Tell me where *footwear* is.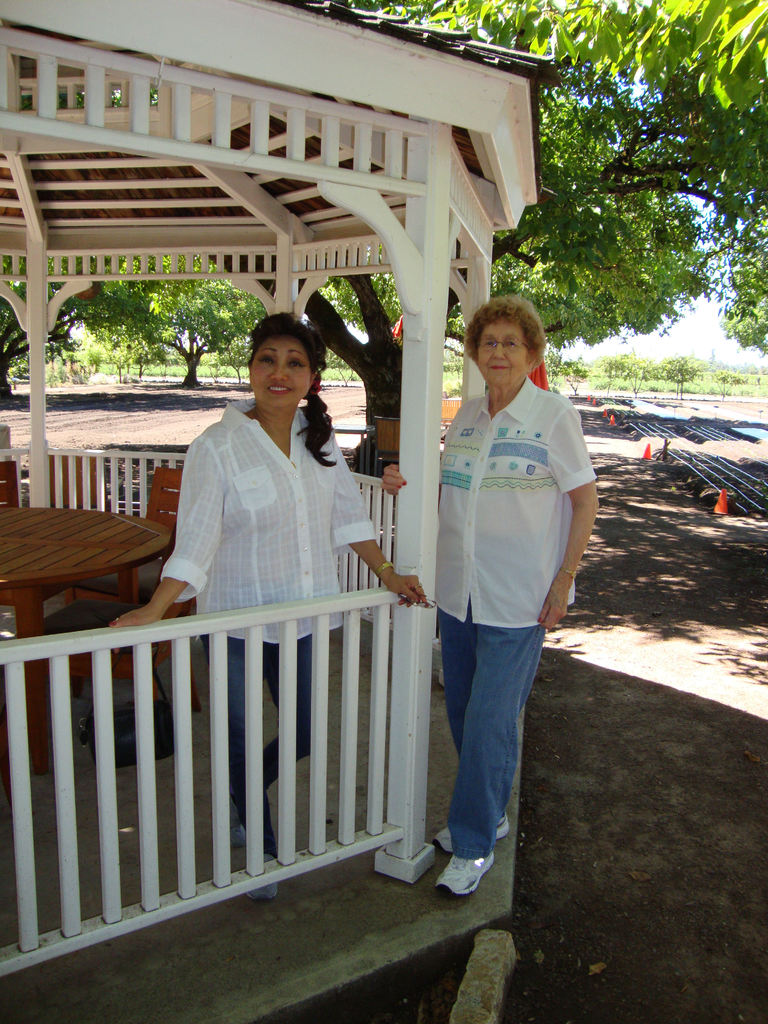
*footwear* is at [left=433, top=810, right=508, bottom=851].
